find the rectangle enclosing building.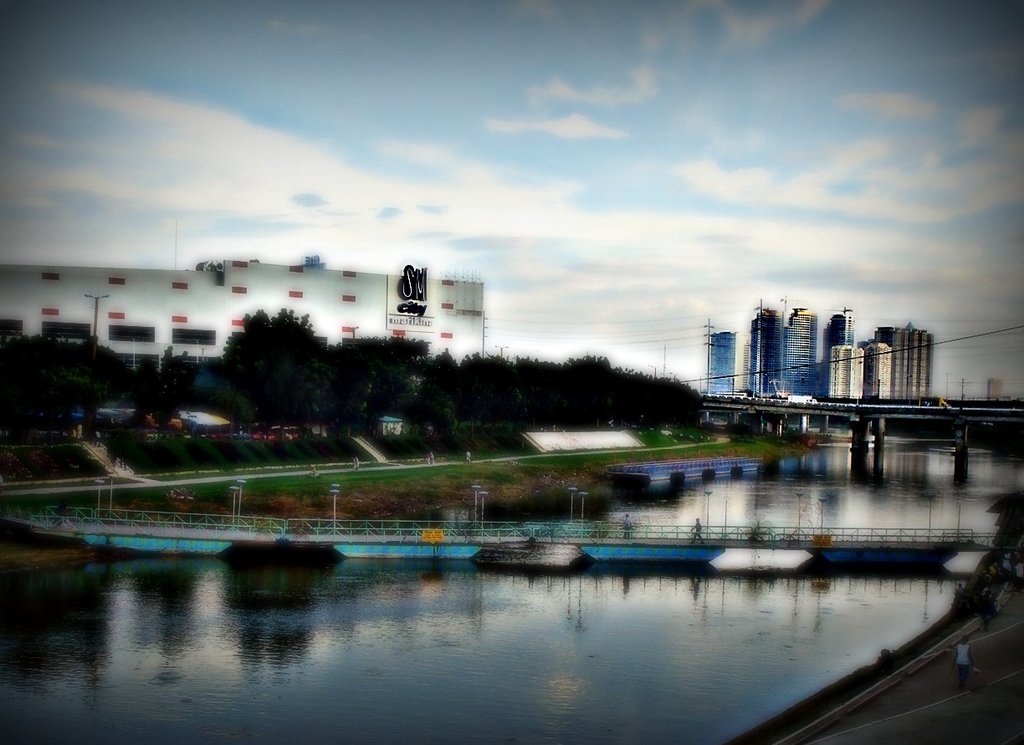
989 380 1011 404.
